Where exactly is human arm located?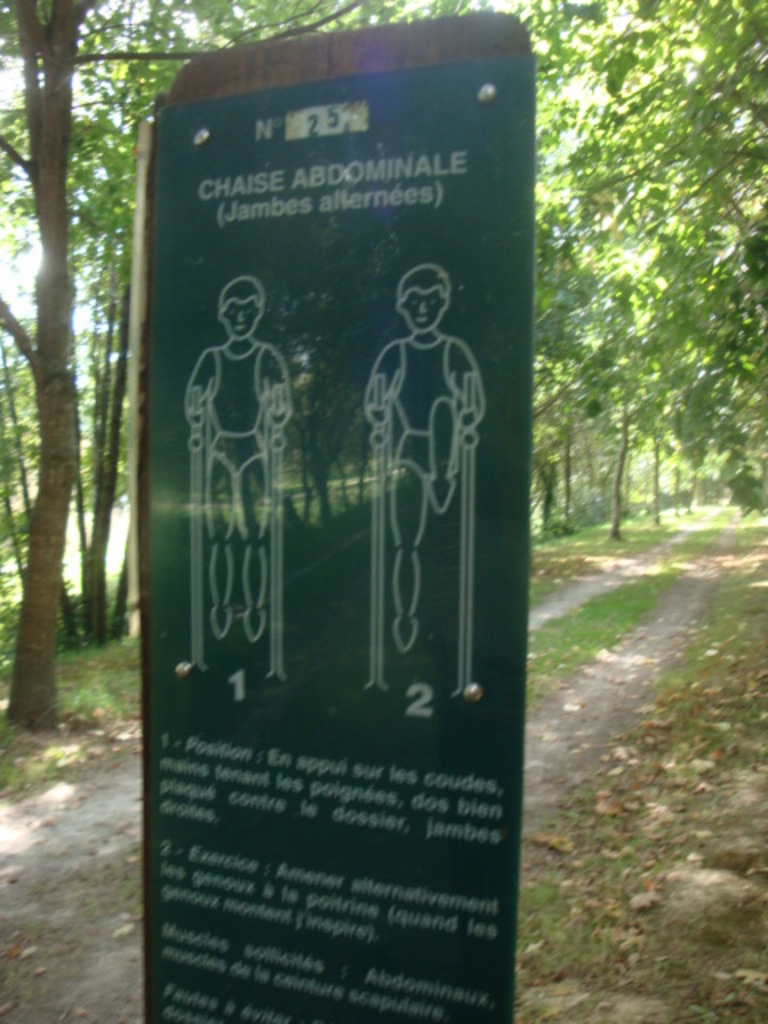
Its bounding box is x1=262 y1=365 x2=278 y2=429.
